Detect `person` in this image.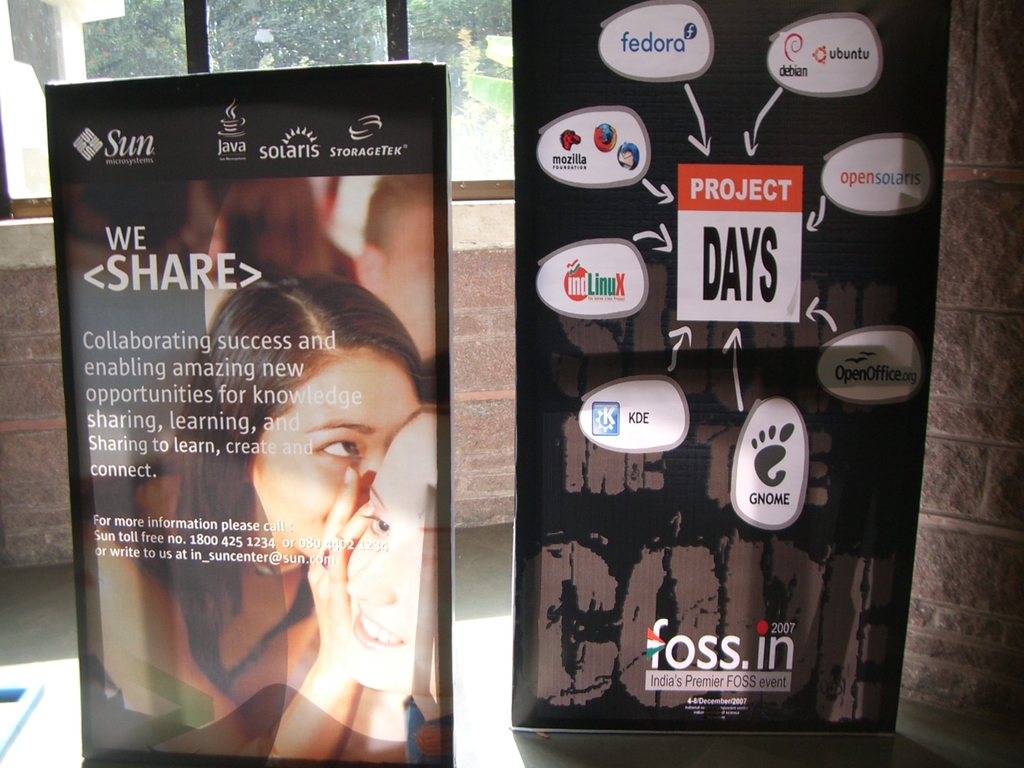
Detection: pyautogui.locateOnScreen(170, 271, 436, 763).
